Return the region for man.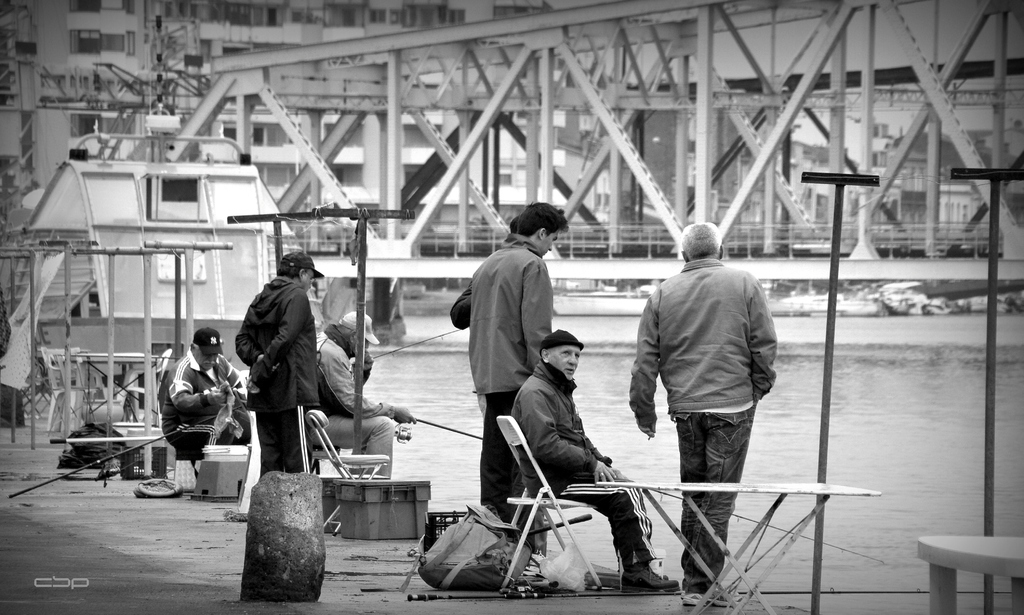
<bbox>232, 253, 326, 474</bbox>.
